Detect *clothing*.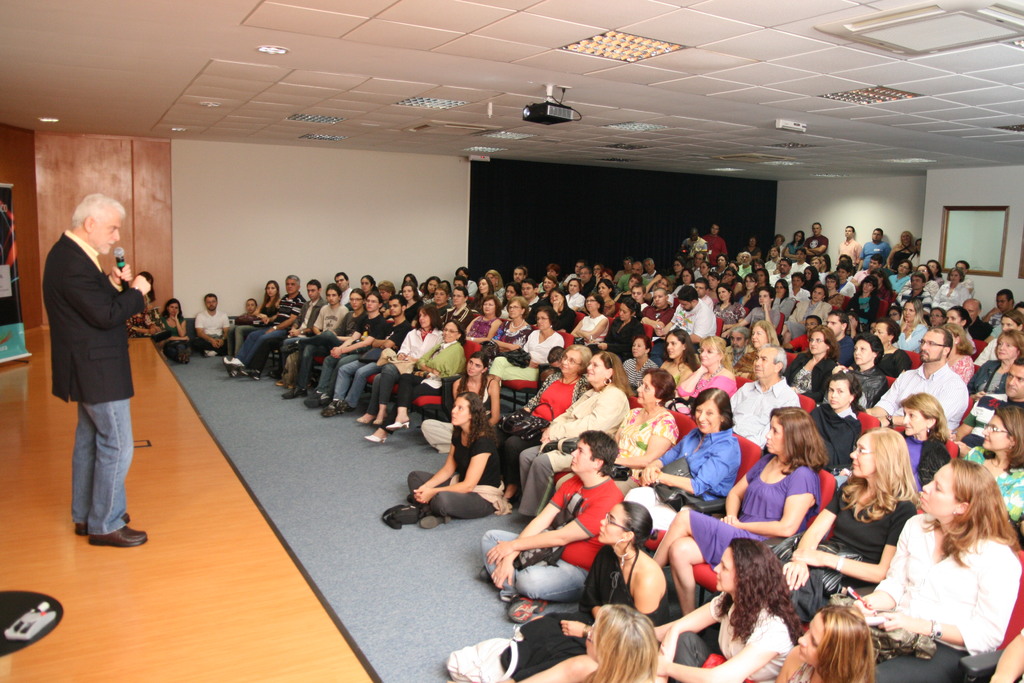
Detected at {"left": 786, "top": 286, "right": 813, "bottom": 330}.
